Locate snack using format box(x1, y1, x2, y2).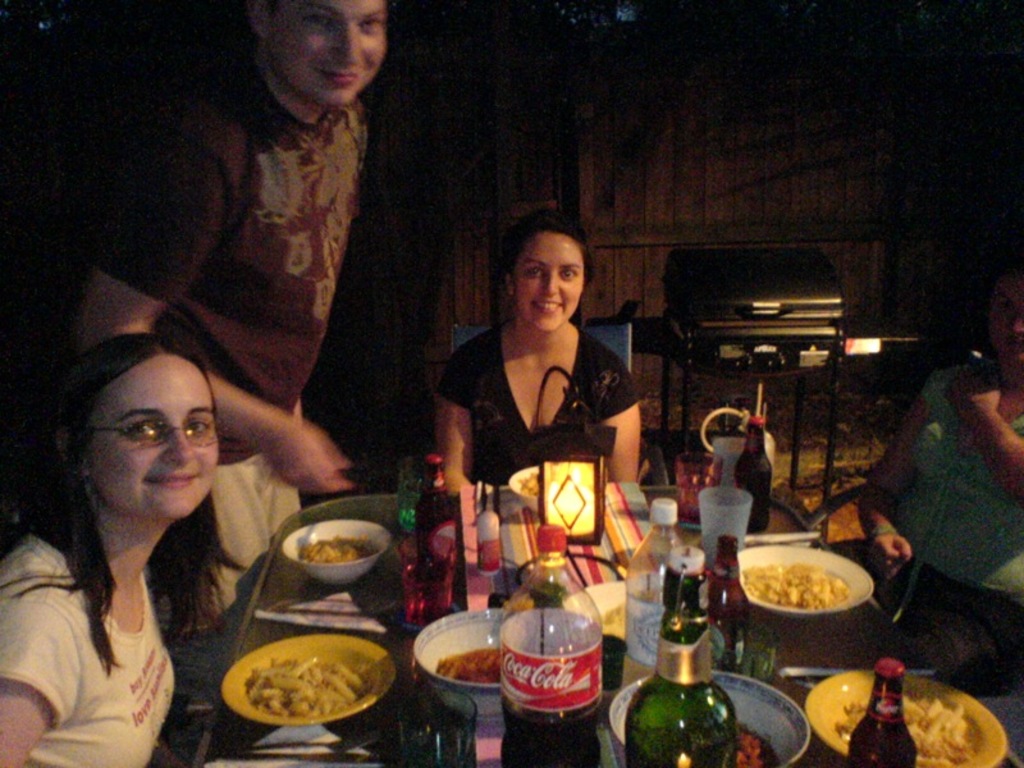
box(746, 562, 854, 608).
